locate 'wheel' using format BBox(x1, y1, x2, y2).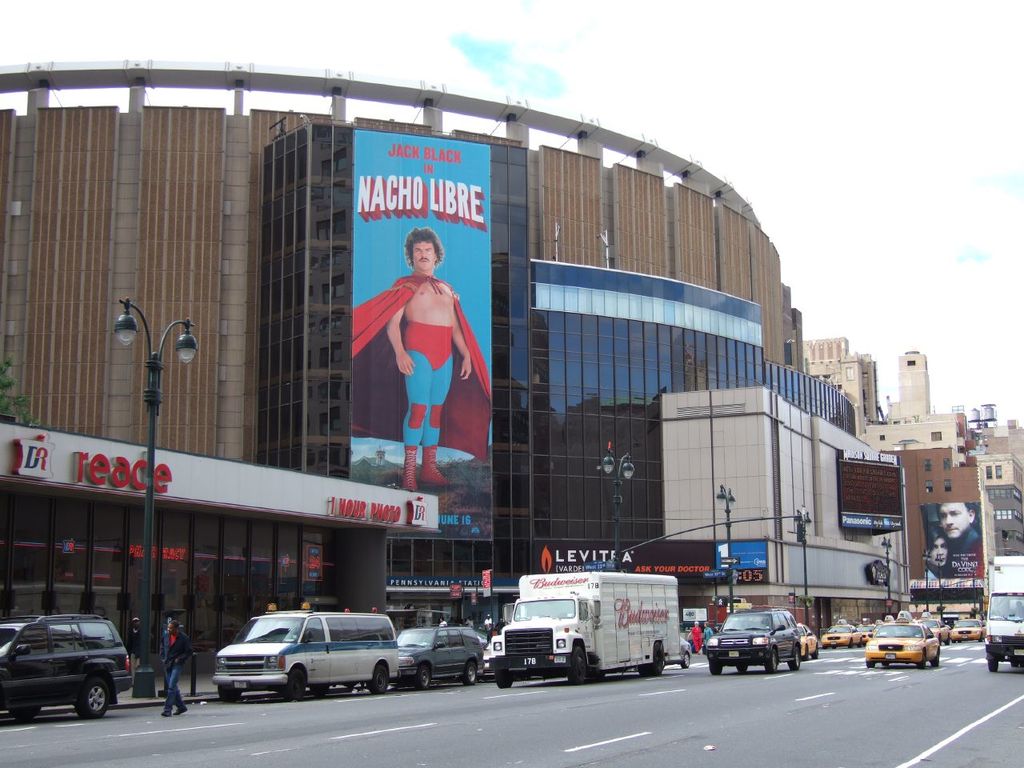
BBox(638, 662, 646, 679).
